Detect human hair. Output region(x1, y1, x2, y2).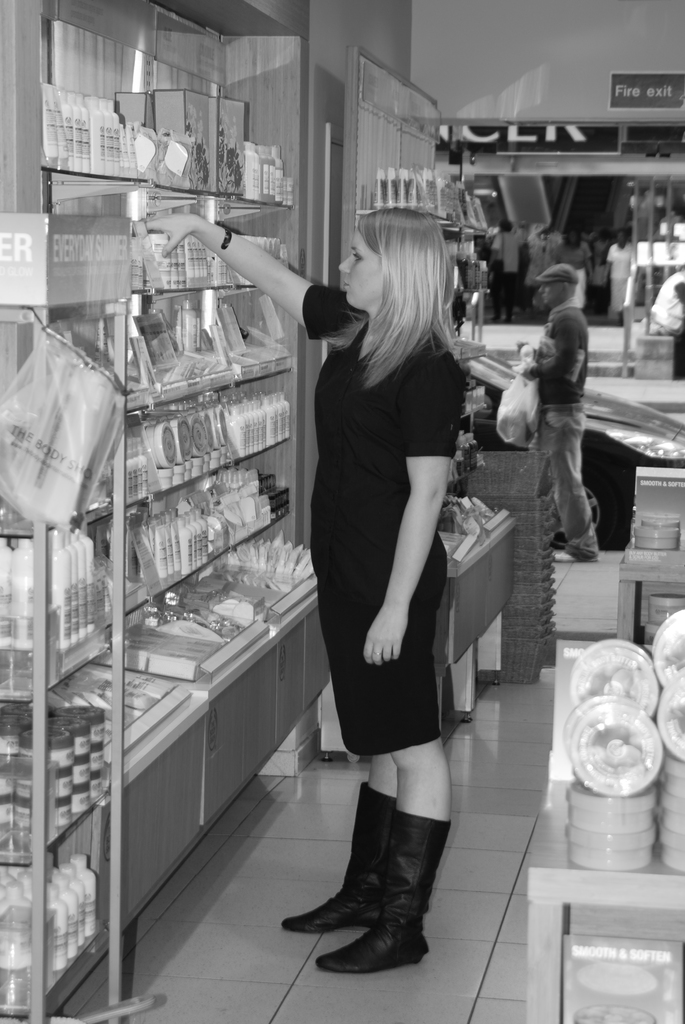
region(615, 227, 627, 241).
